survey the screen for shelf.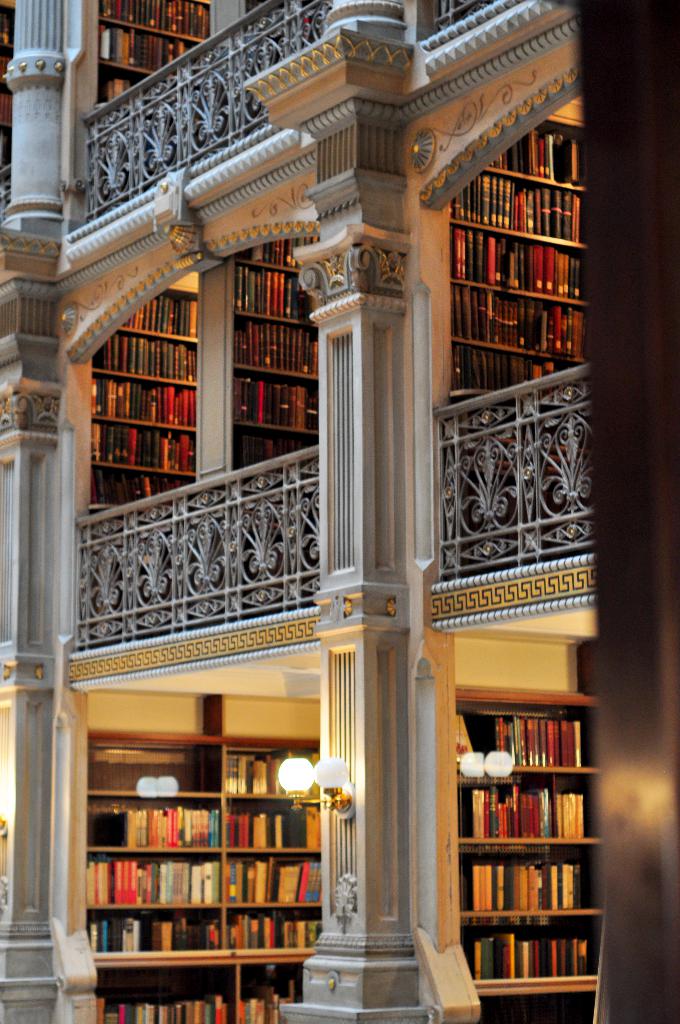
Survey found: {"left": 78, "top": 684, "right": 318, "bottom": 1023}.
